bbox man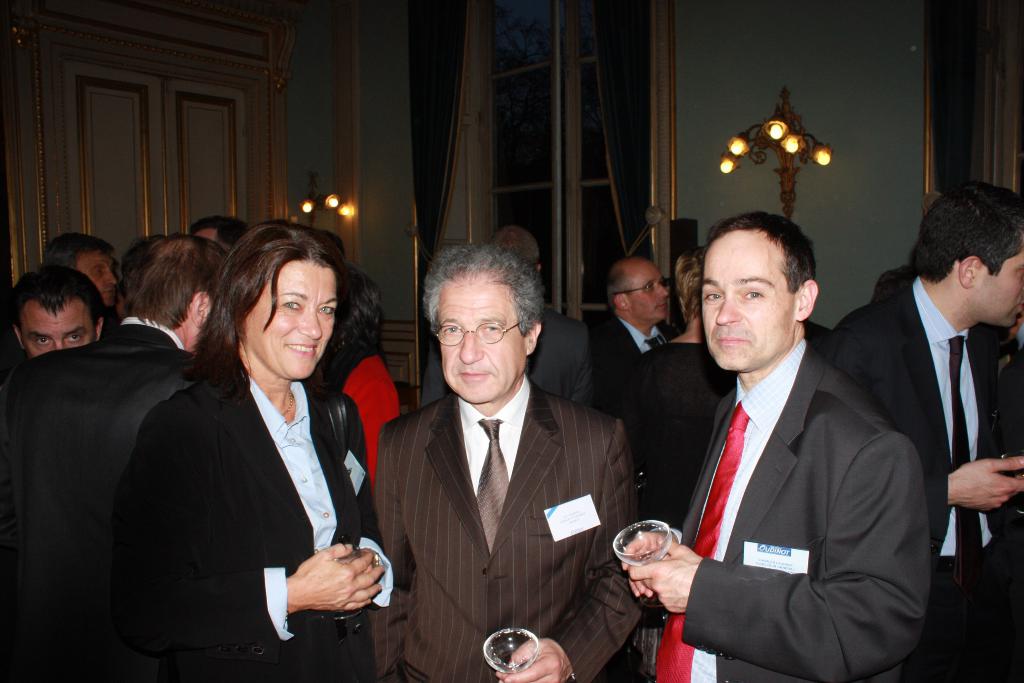
[0,226,238,682]
